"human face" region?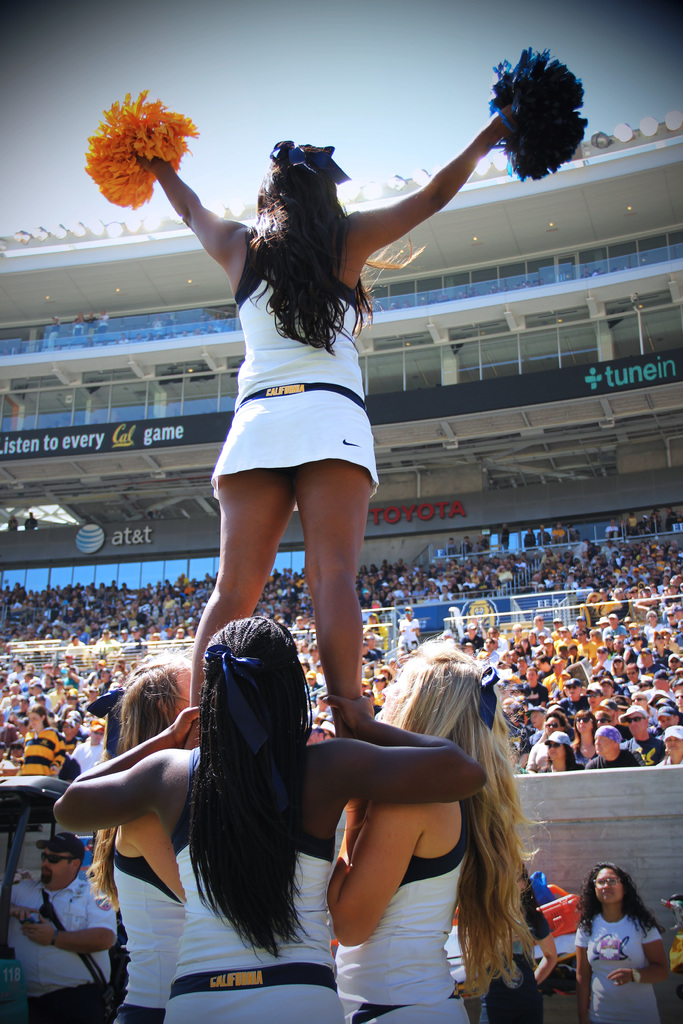
Rect(593, 735, 611, 756)
